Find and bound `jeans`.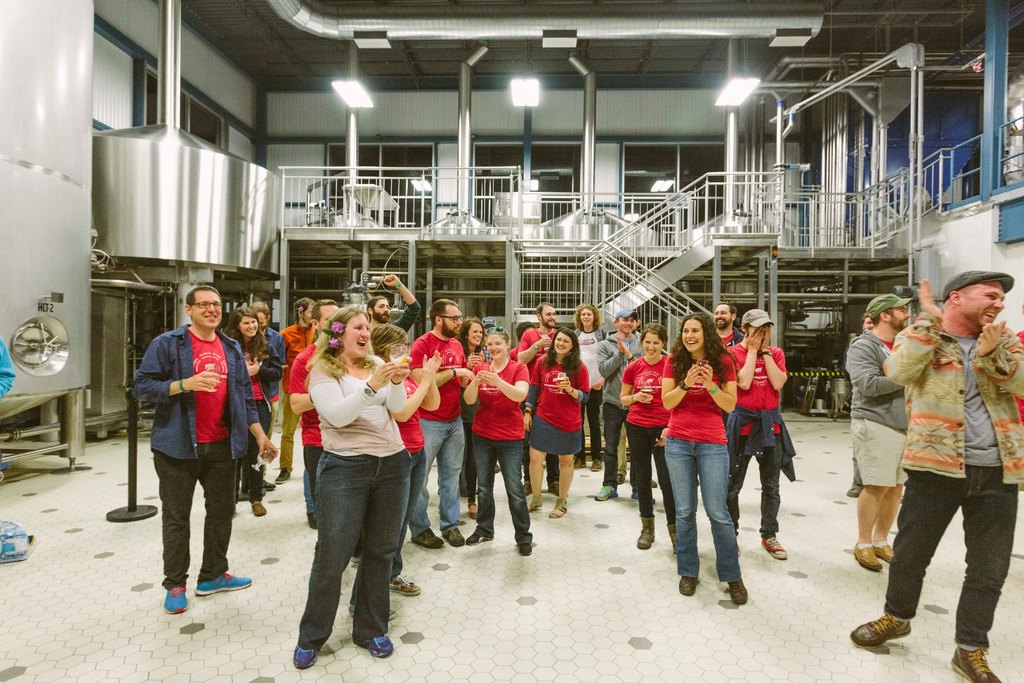
Bound: Rect(727, 432, 780, 537).
